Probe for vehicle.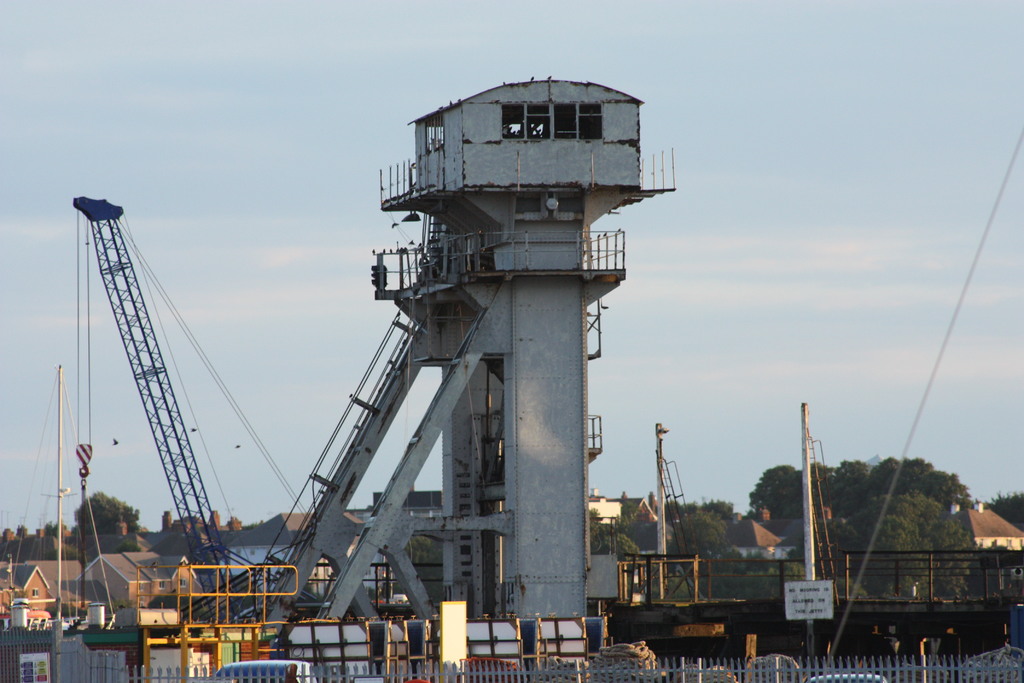
Probe result: x1=463 y1=659 x2=521 y2=682.
